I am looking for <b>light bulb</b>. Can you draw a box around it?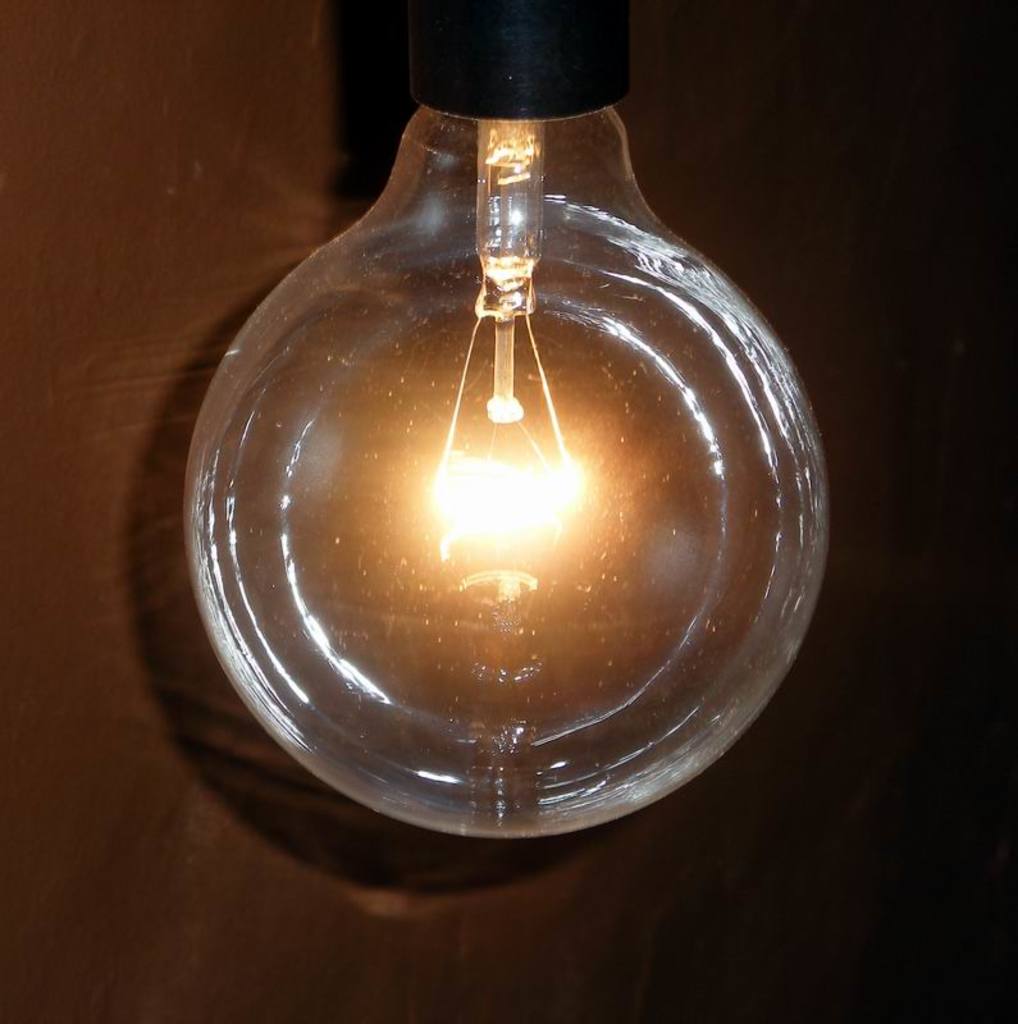
Sure, the bounding box is bbox=[184, 0, 830, 842].
